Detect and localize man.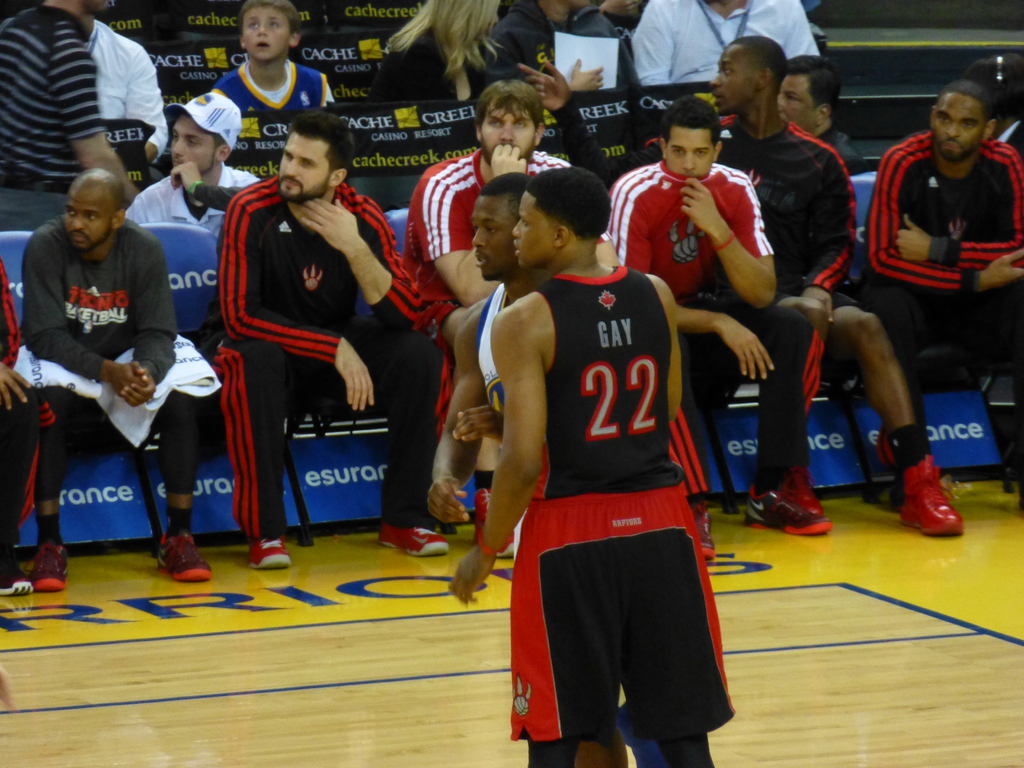
Localized at [197,119,456,570].
